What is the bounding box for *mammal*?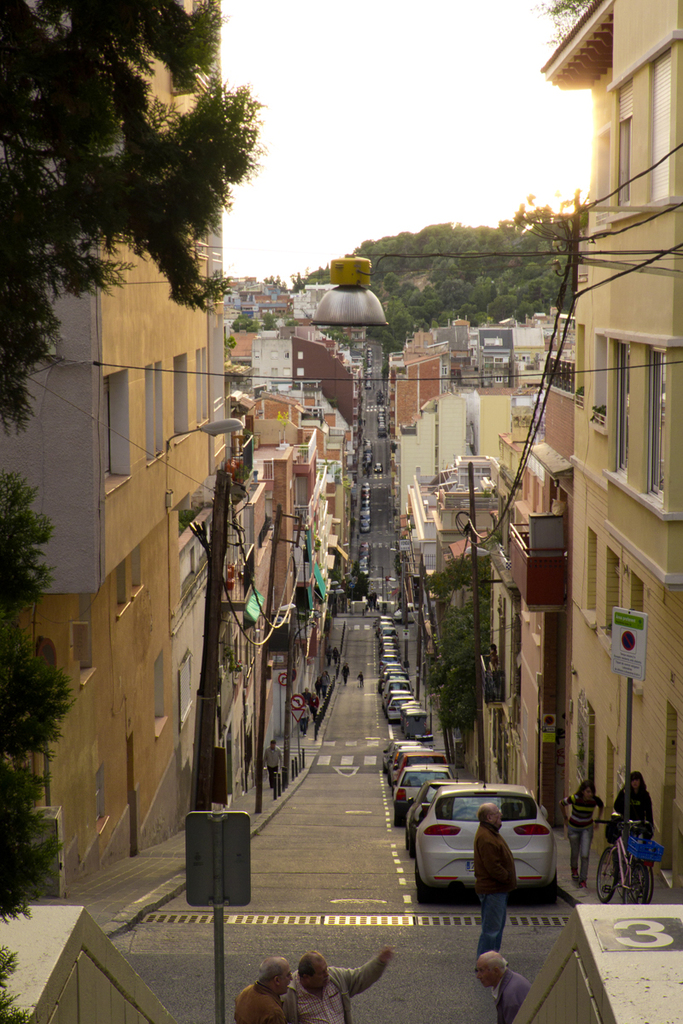
<bbox>325, 645, 334, 664</bbox>.
